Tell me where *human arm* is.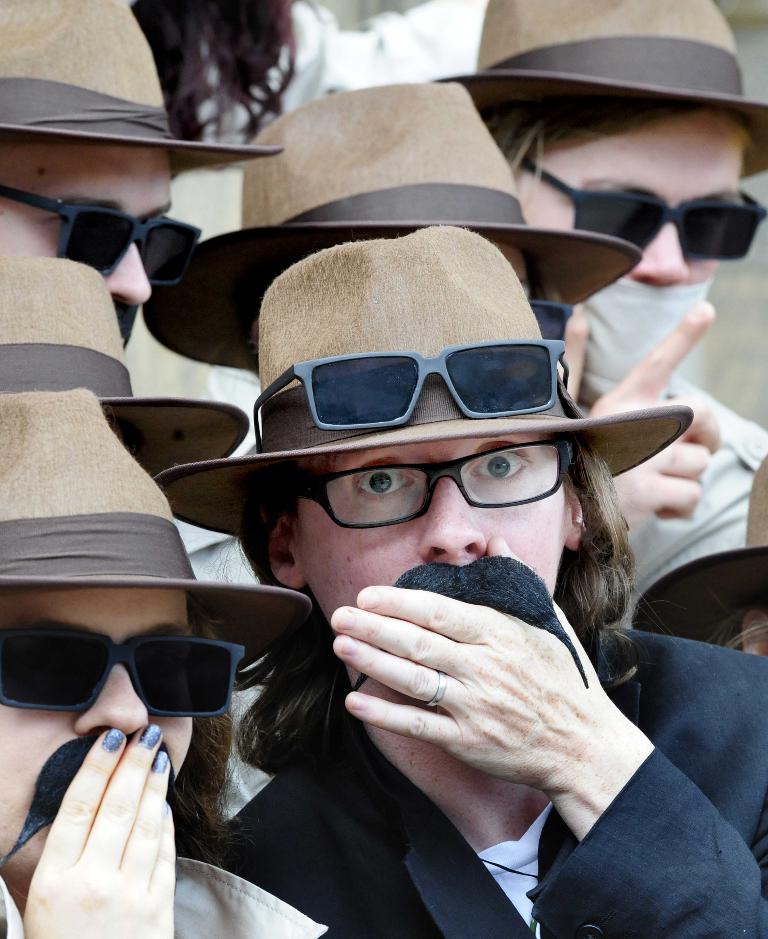
*human arm* is at 326:539:767:938.
